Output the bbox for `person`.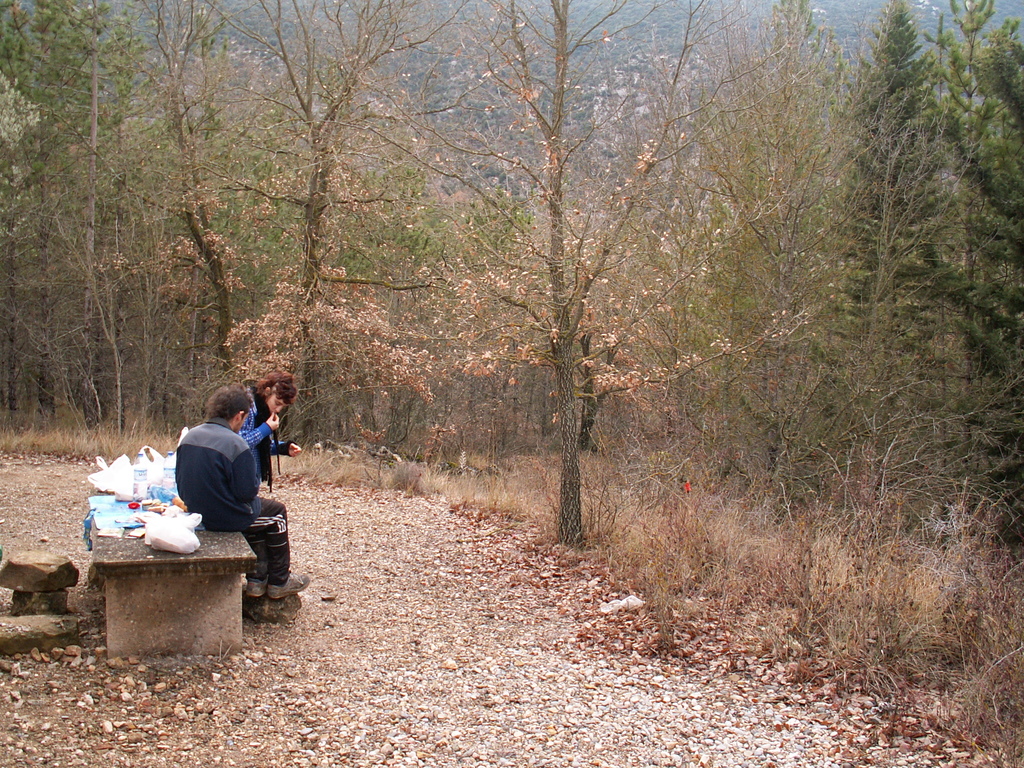
detection(173, 385, 293, 604).
